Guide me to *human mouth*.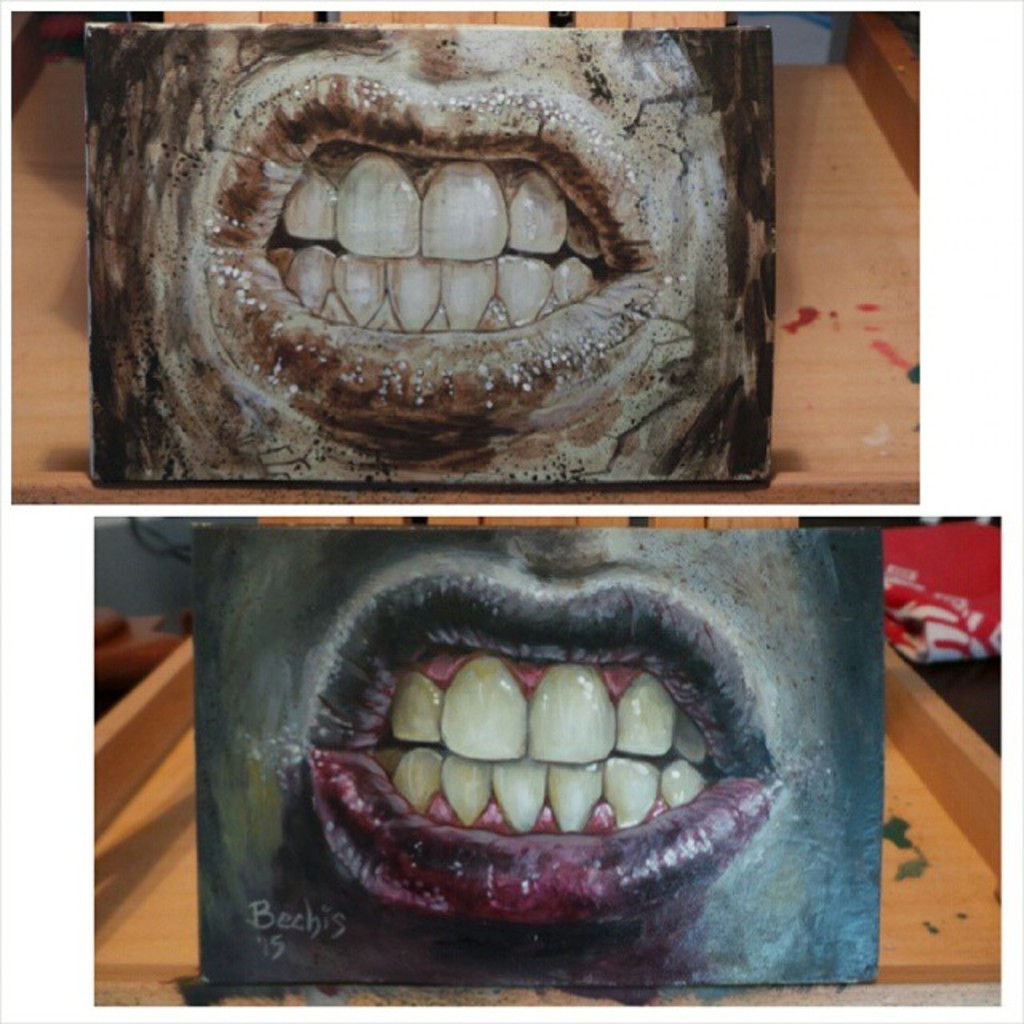
Guidance: bbox=(309, 563, 774, 918).
